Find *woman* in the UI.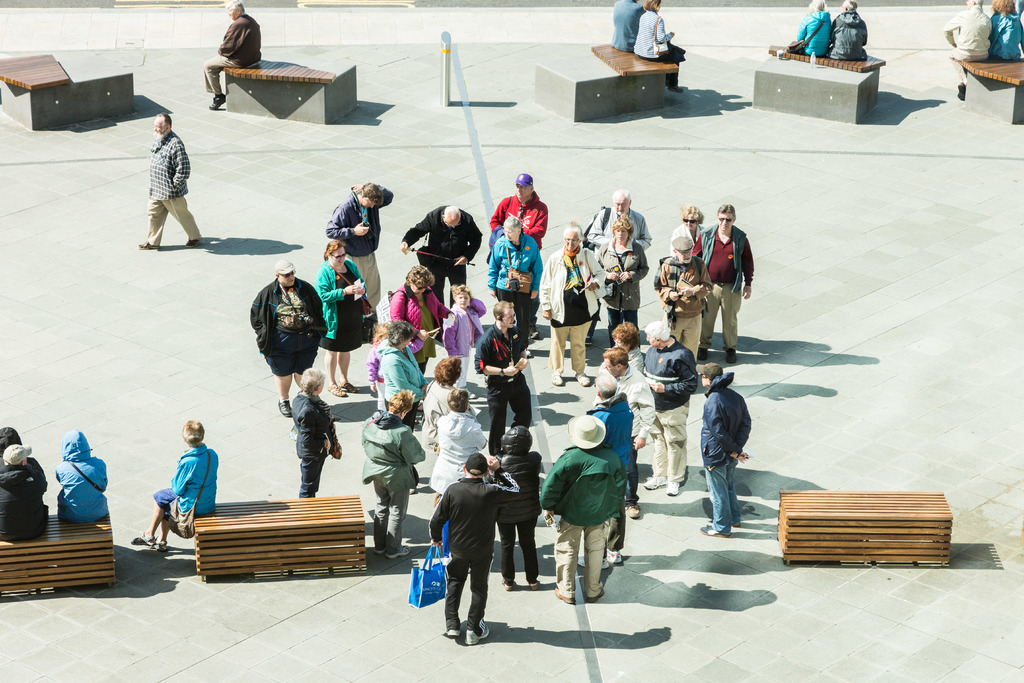
UI element at x1=126 y1=422 x2=216 y2=556.
